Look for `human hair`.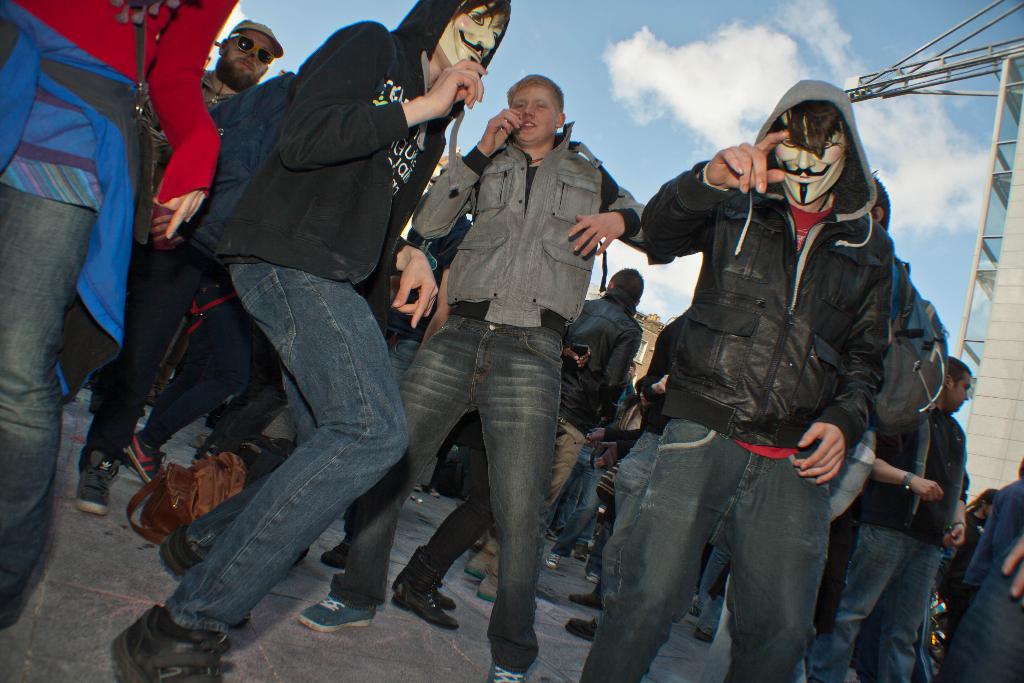
Found: 786/101/845/162.
